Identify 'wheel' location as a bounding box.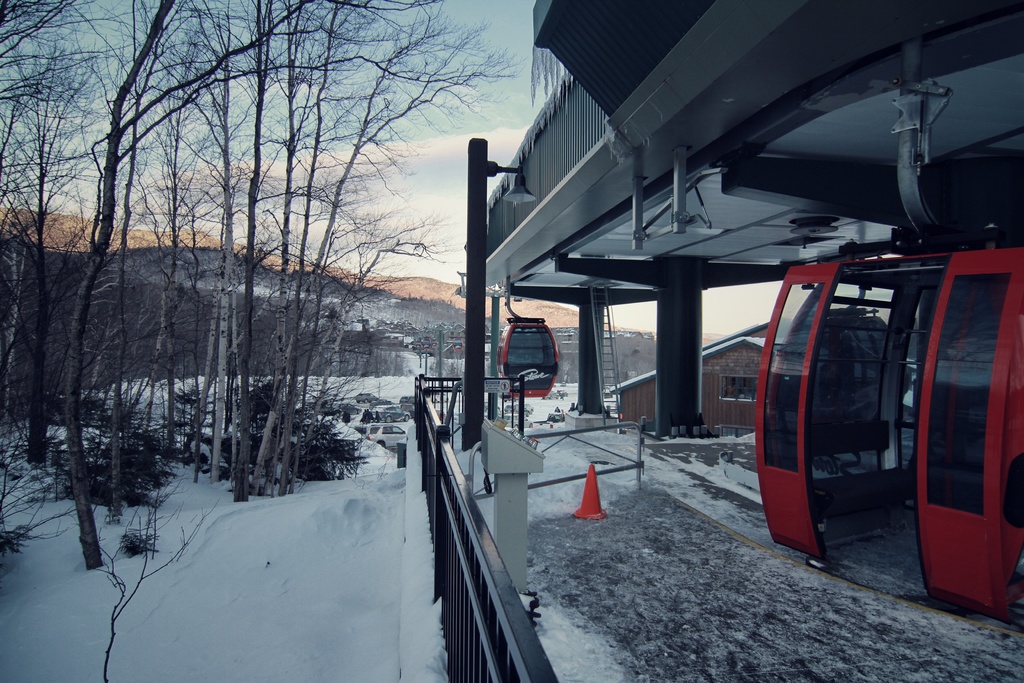
rect(404, 417, 406, 421).
